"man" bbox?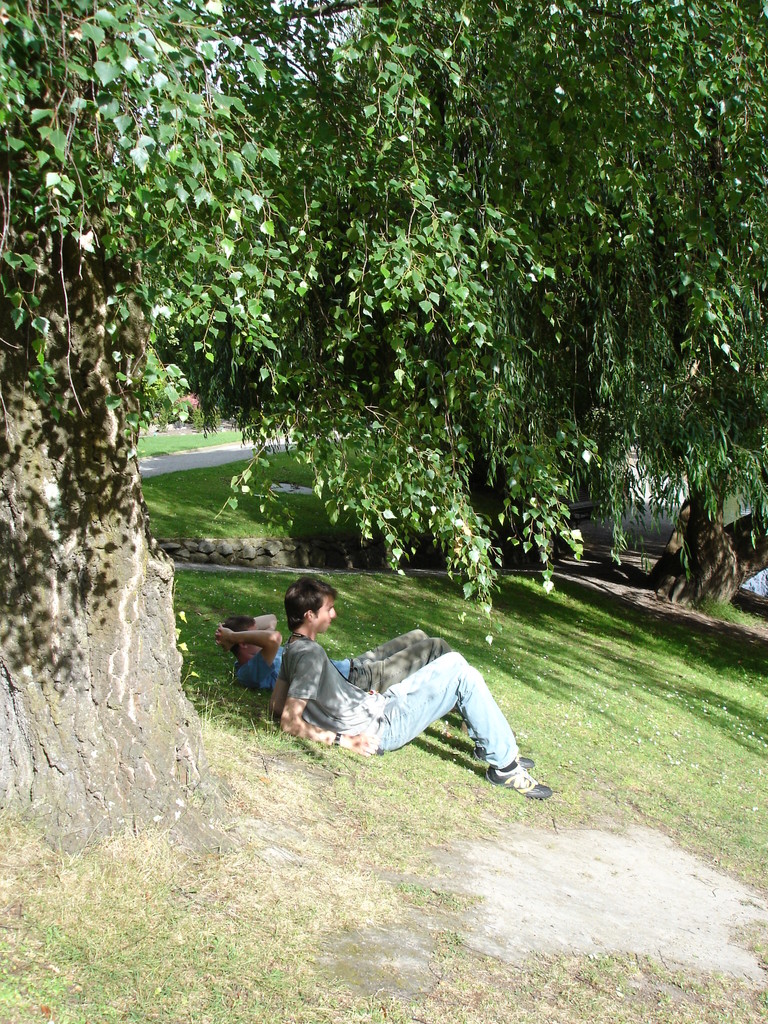
rect(244, 593, 554, 792)
